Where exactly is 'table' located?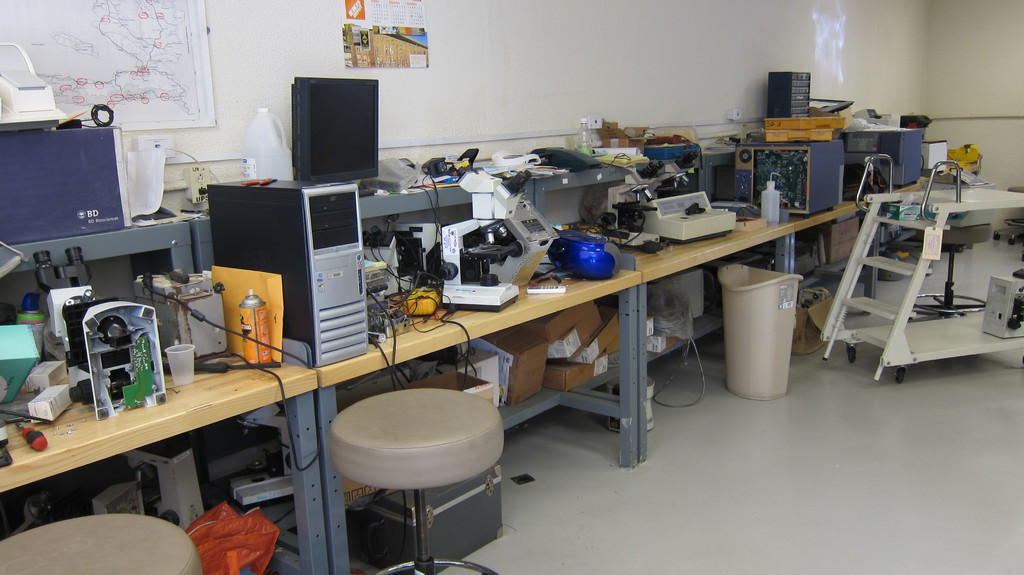
Its bounding box is rect(0, 372, 315, 574).
